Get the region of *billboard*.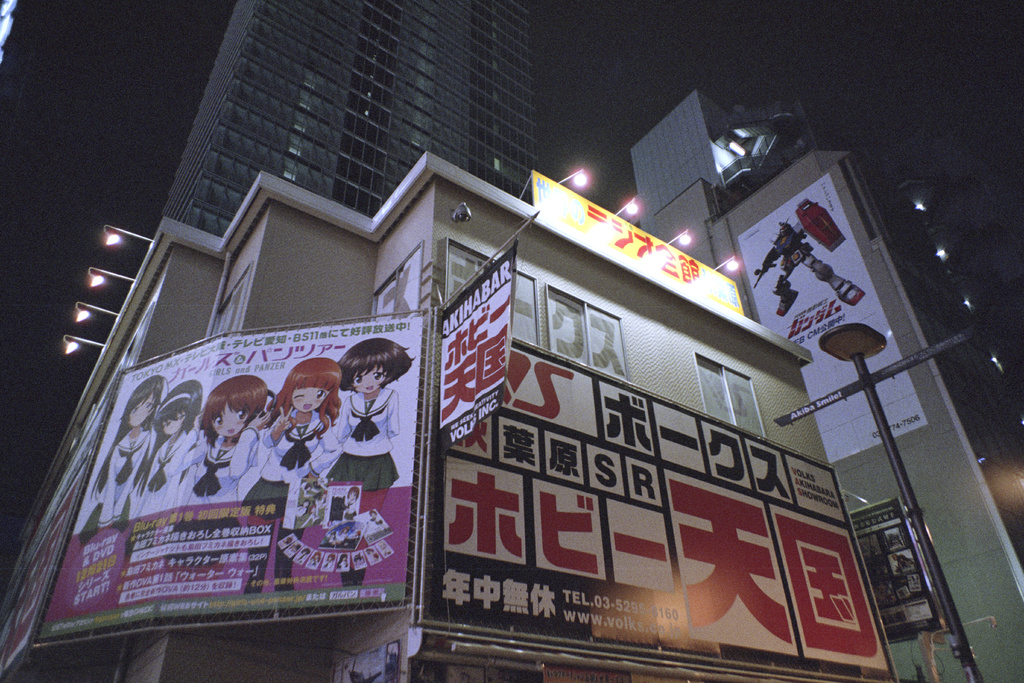
409:350:901:681.
